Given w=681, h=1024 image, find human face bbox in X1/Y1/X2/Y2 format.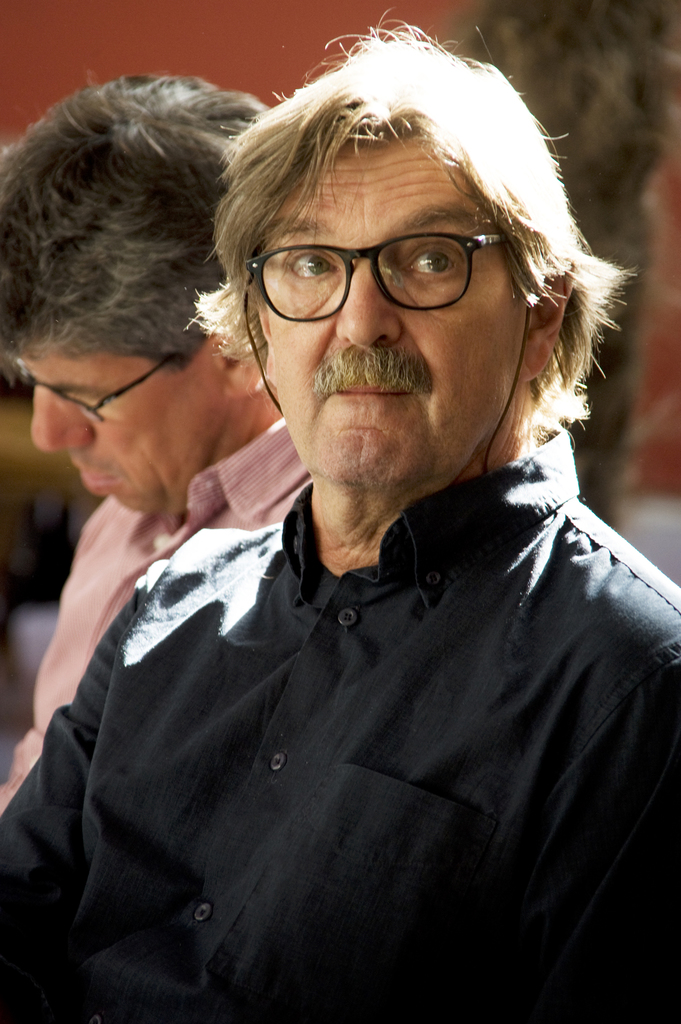
32/342/240/514.
